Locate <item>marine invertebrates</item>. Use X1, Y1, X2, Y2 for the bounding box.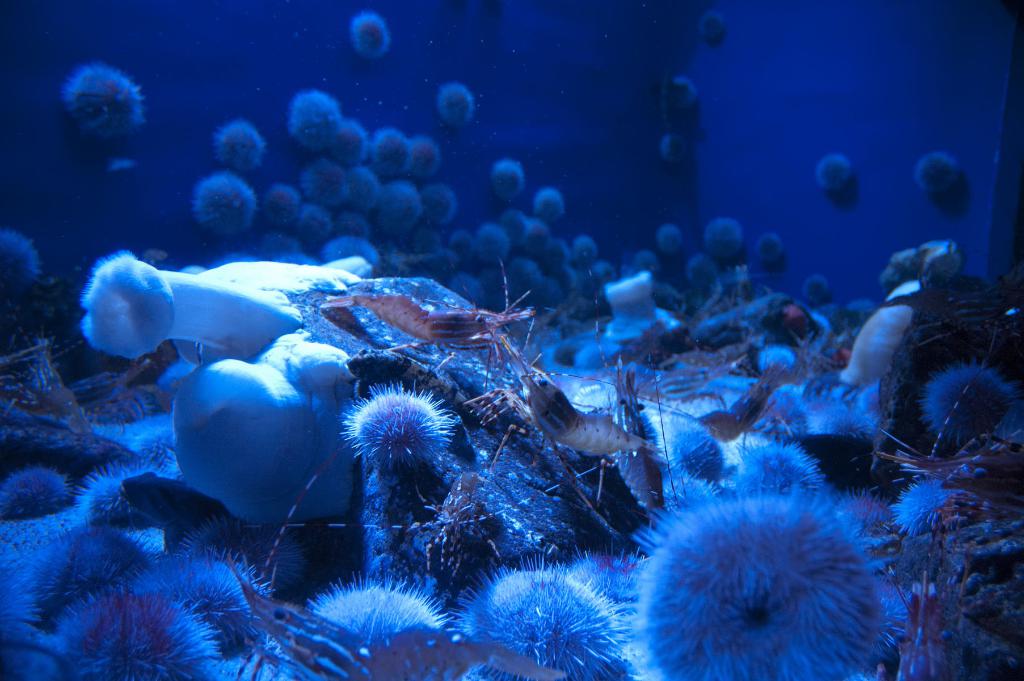
374, 177, 421, 238.
